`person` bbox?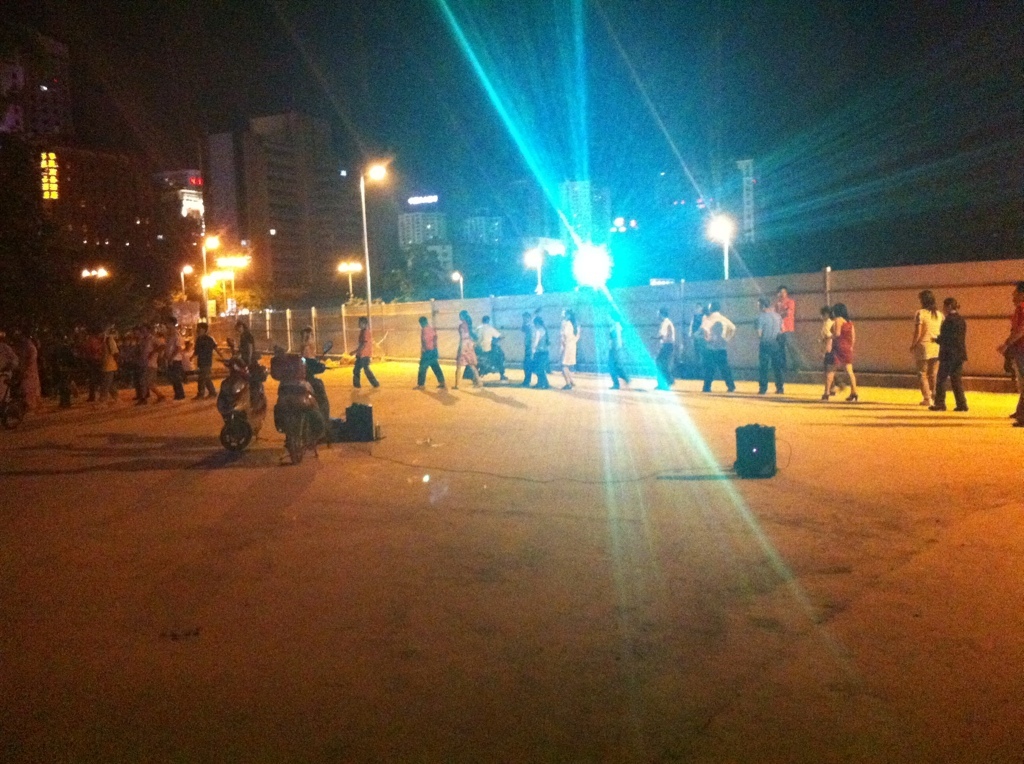
<region>758, 296, 785, 393</region>
